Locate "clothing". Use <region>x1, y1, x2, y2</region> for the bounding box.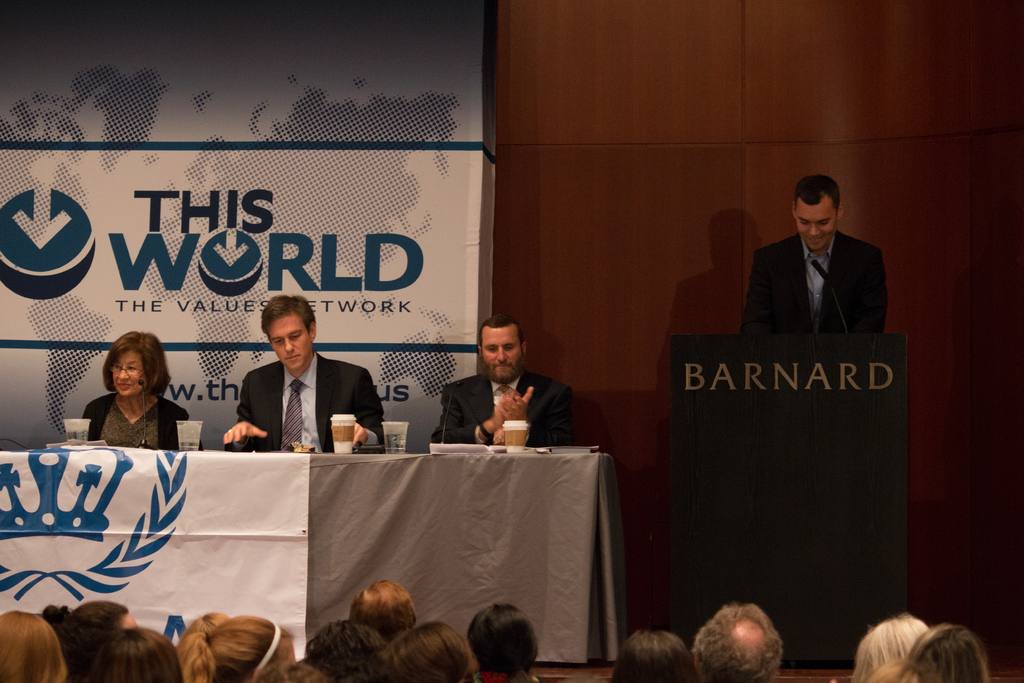
<region>83, 394, 204, 453</region>.
